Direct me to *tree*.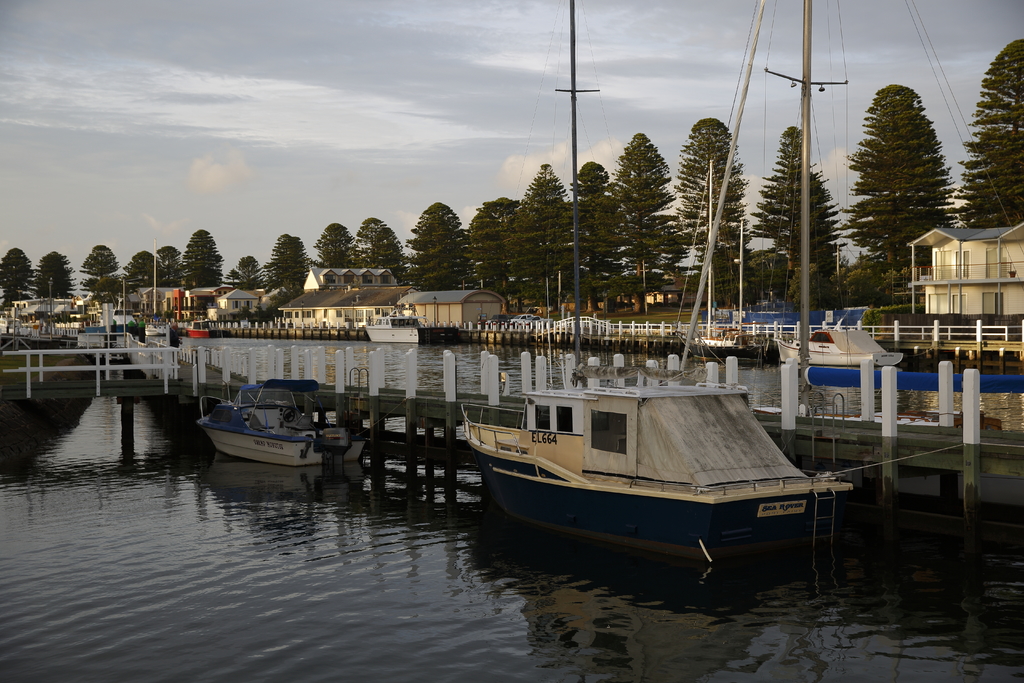
Direction: [362,217,412,278].
